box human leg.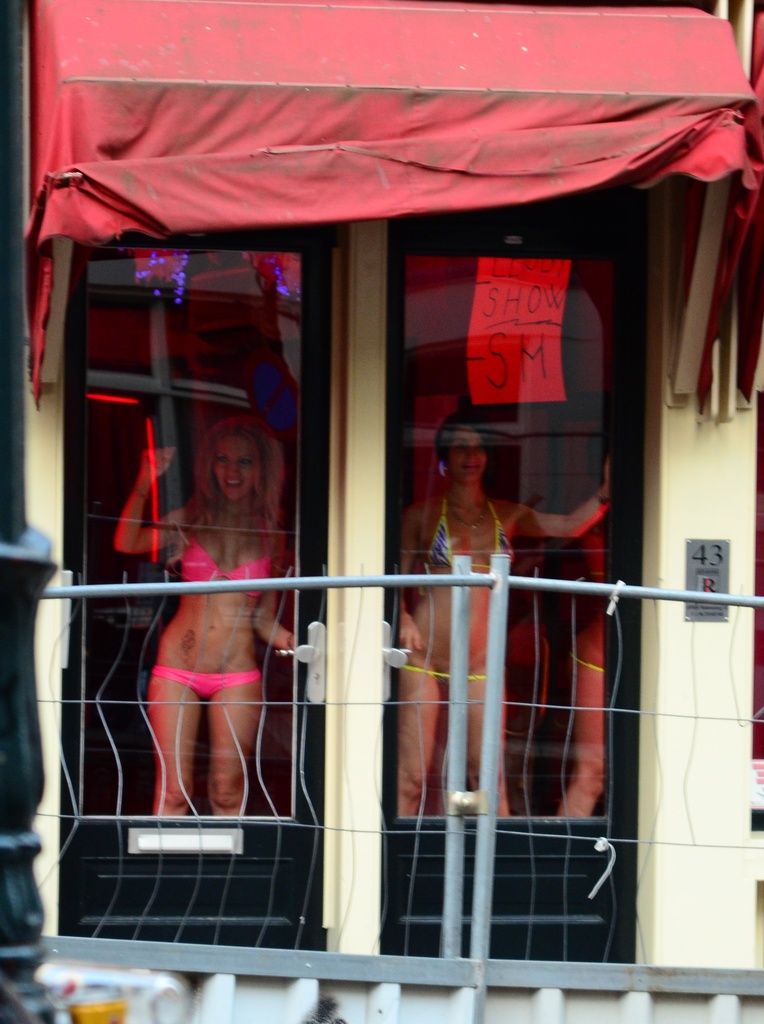
Rect(145, 676, 198, 824).
